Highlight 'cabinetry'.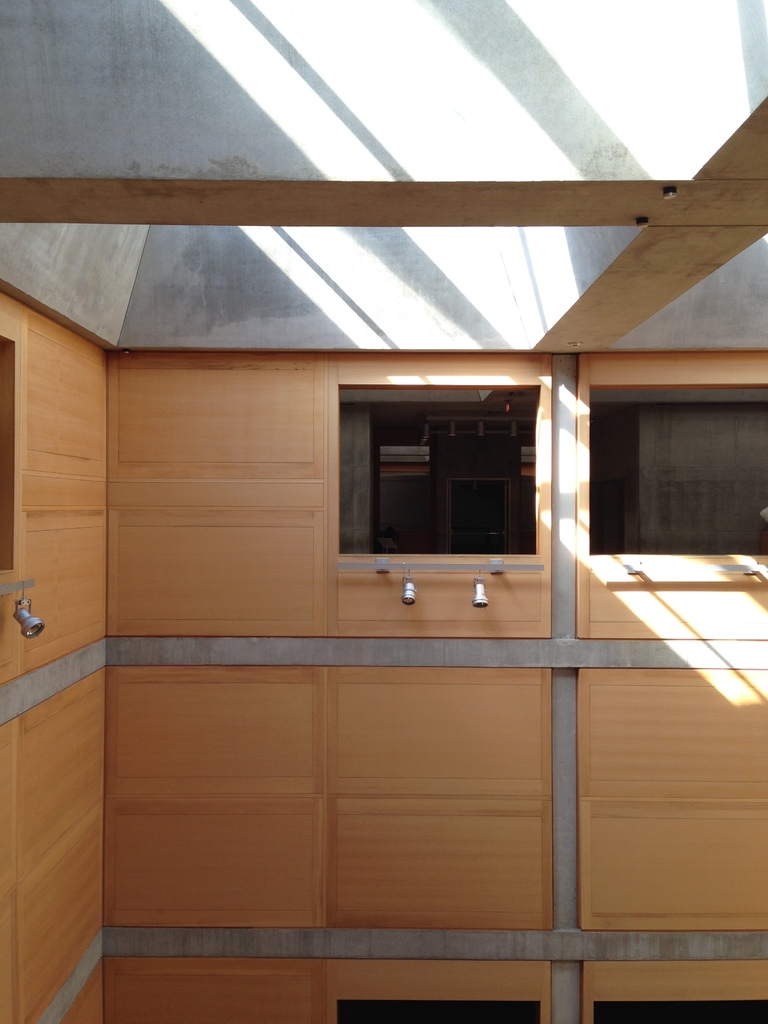
Highlighted region: crop(107, 959, 334, 1023).
